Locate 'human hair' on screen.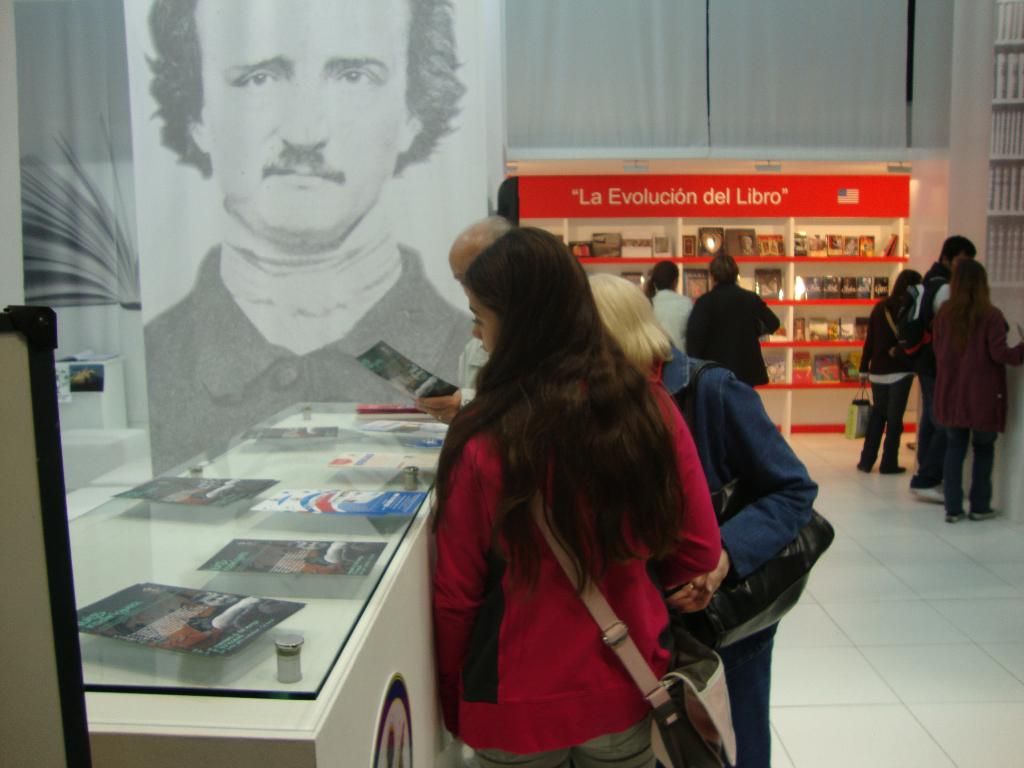
On screen at x1=588, y1=274, x2=674, y2=366.
